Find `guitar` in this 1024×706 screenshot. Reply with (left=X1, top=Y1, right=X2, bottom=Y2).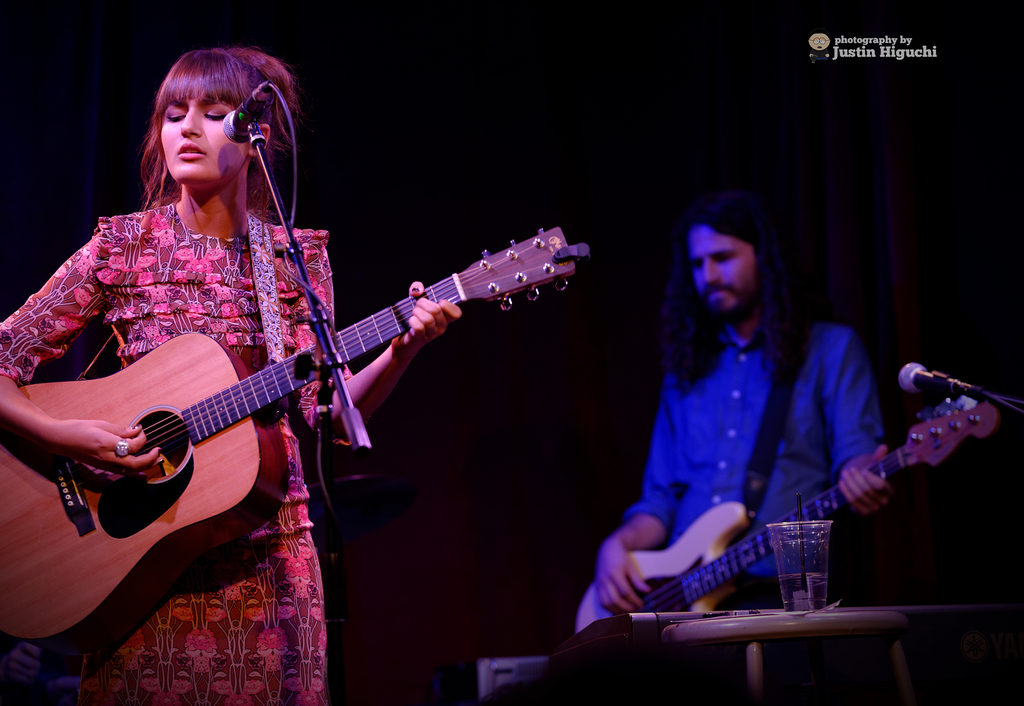
(left=30, top=215, right=590, bottom=609).
